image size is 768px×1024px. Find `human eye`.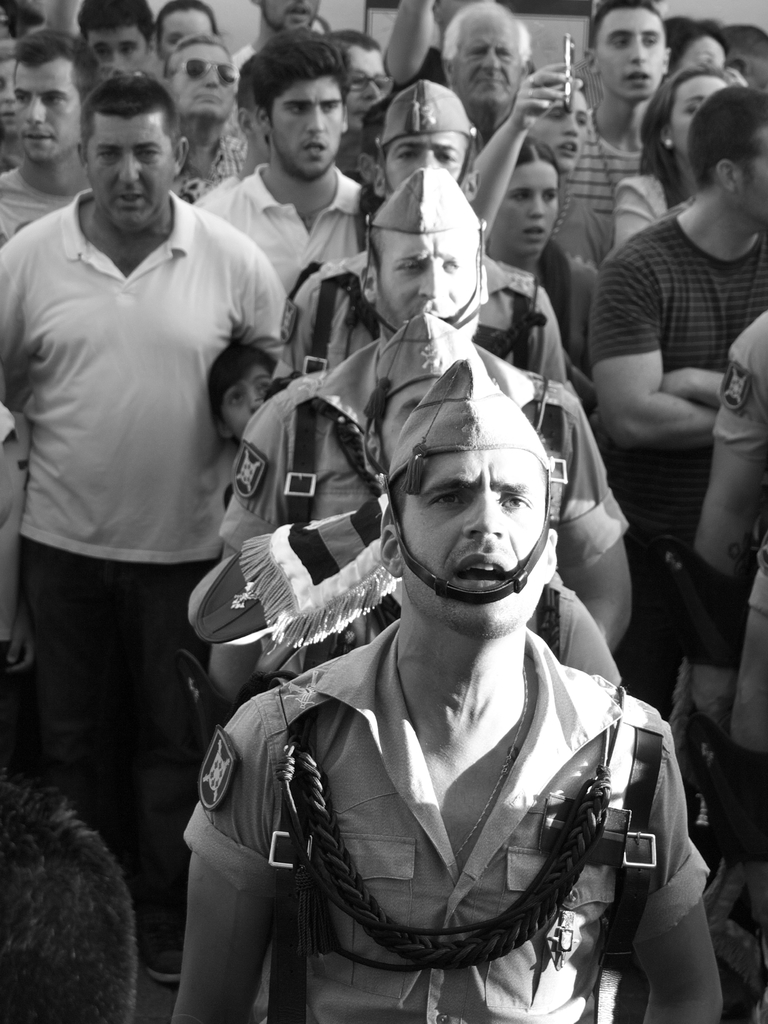
pyautogui.locateOnScreen(95, 148, 124, 162).
